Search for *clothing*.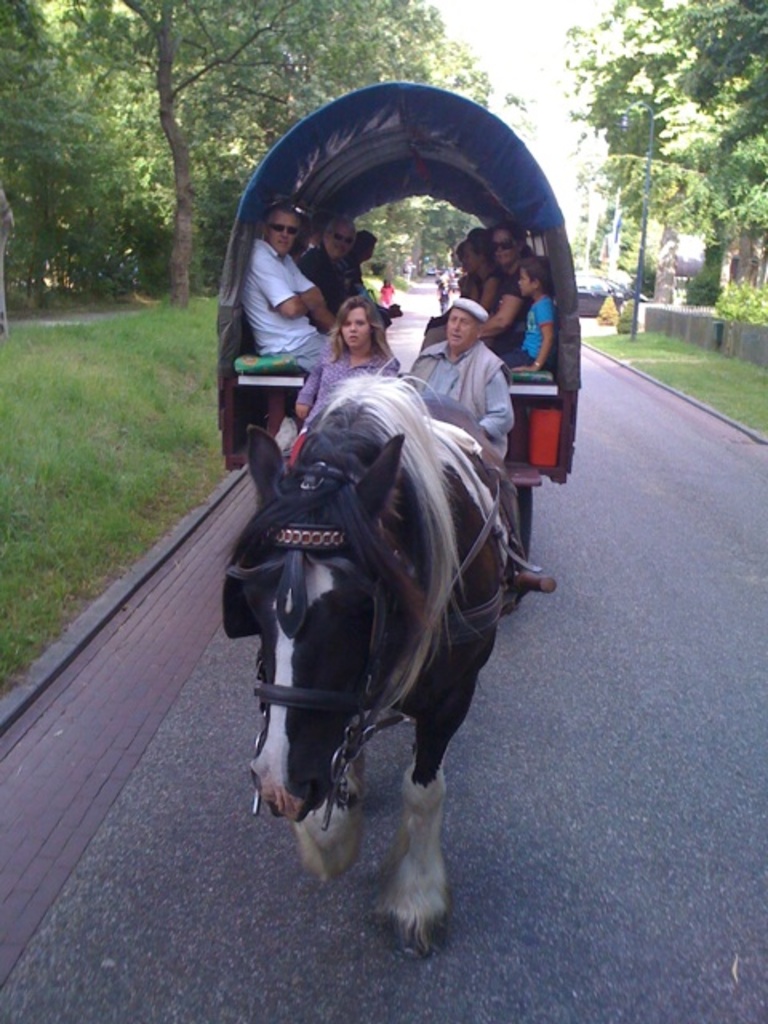
Found at 232, 238, 333, 370.
